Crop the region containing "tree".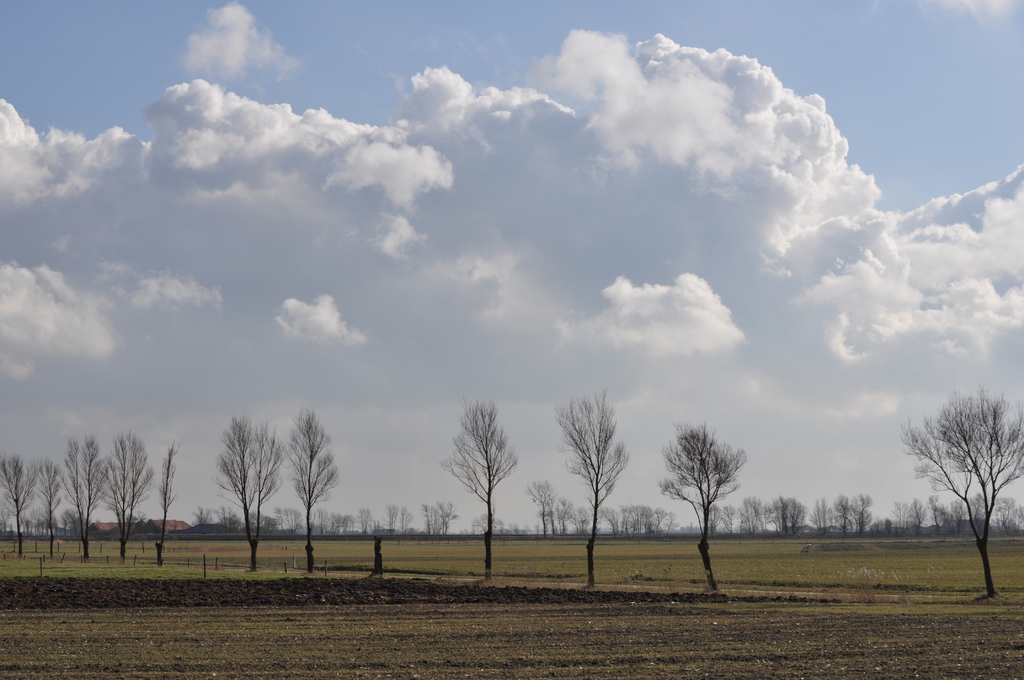
Crop region: <region>437, 394, 517, 595</region>.
